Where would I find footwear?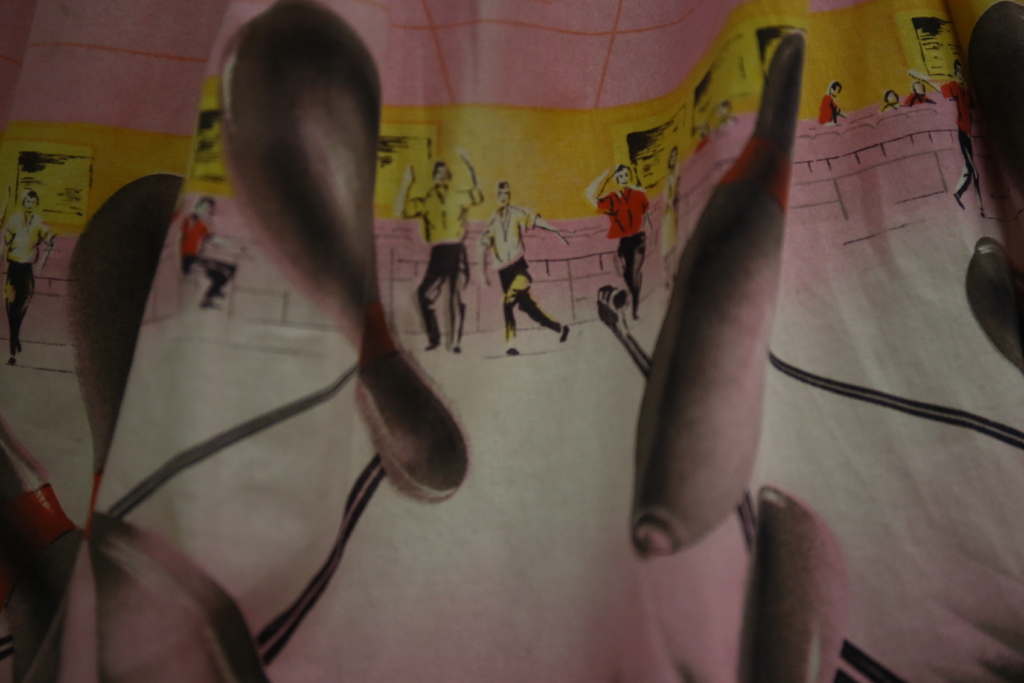
At Rect(557, 324, 568, 346).
